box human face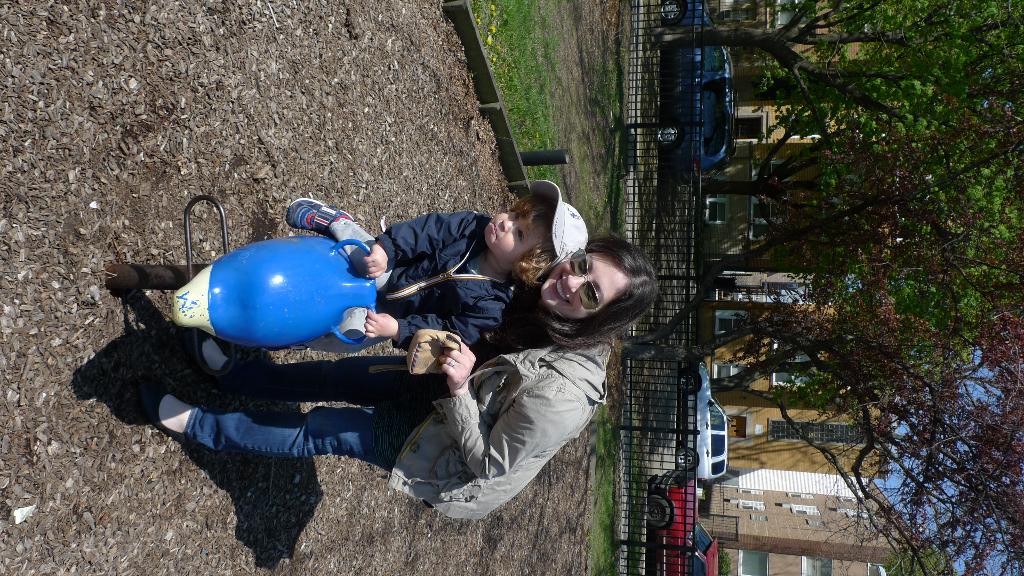
box=[488, 196, 537, 257]
